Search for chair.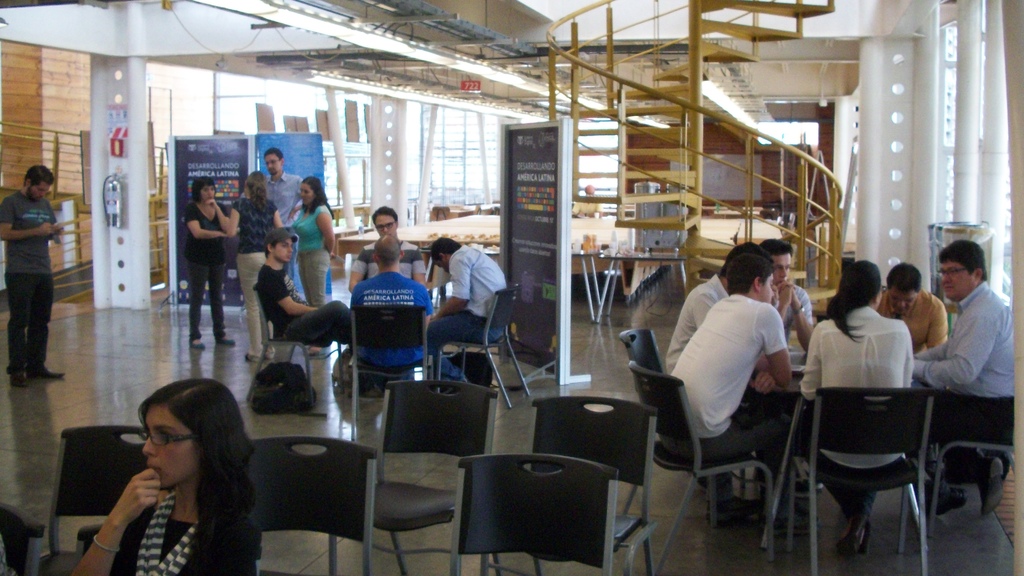
Found at {"left": 618, "top": 326, "right": 670, "bottom": 374}.
